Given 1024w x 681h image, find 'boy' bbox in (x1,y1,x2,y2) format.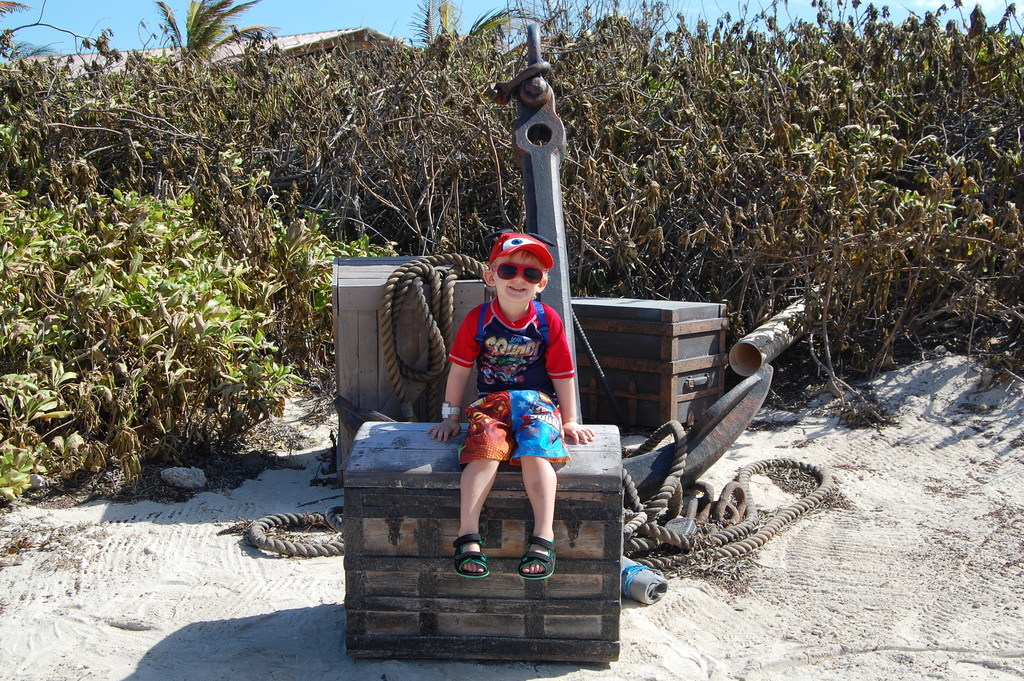
(426,229,596,578).
